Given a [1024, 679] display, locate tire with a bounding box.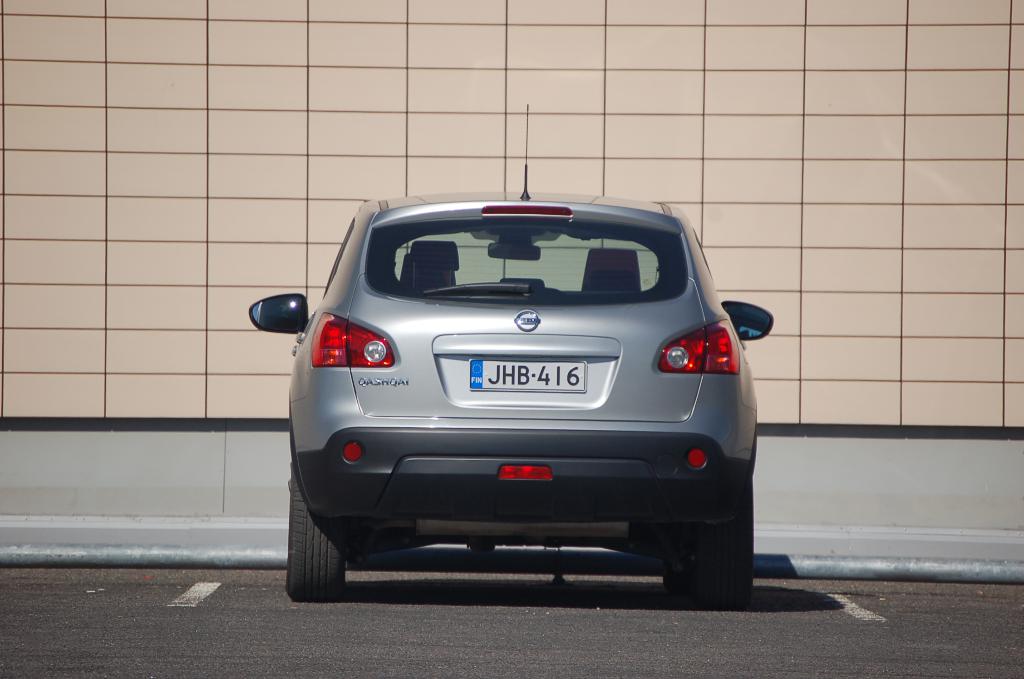
Located: rect(662, 573, 695, 594).
